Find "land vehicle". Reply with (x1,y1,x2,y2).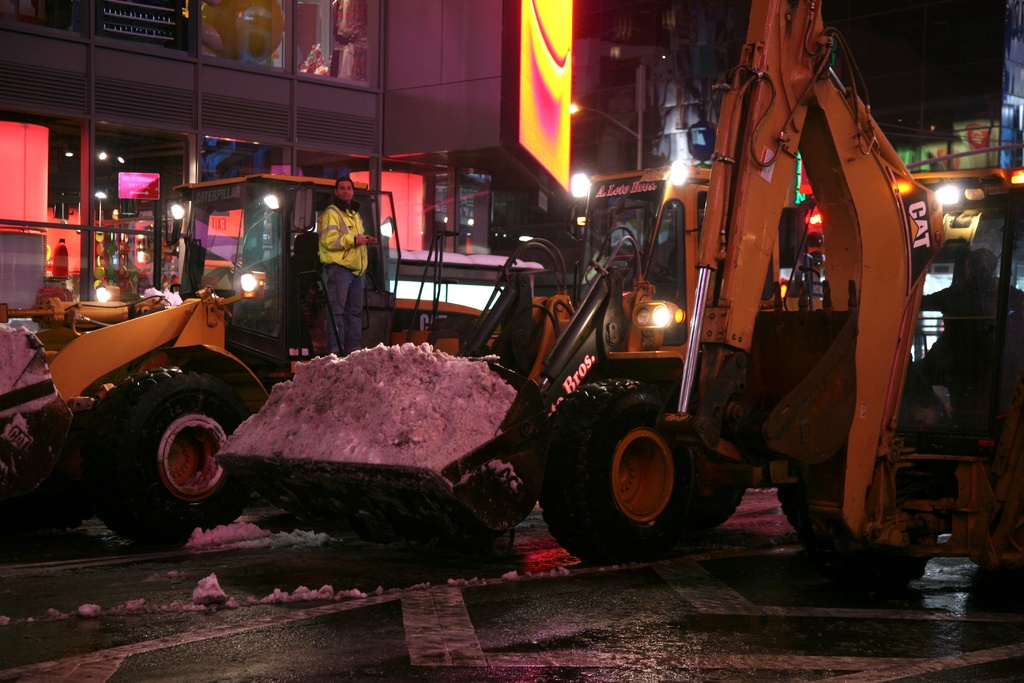
(1,169,486,547).
